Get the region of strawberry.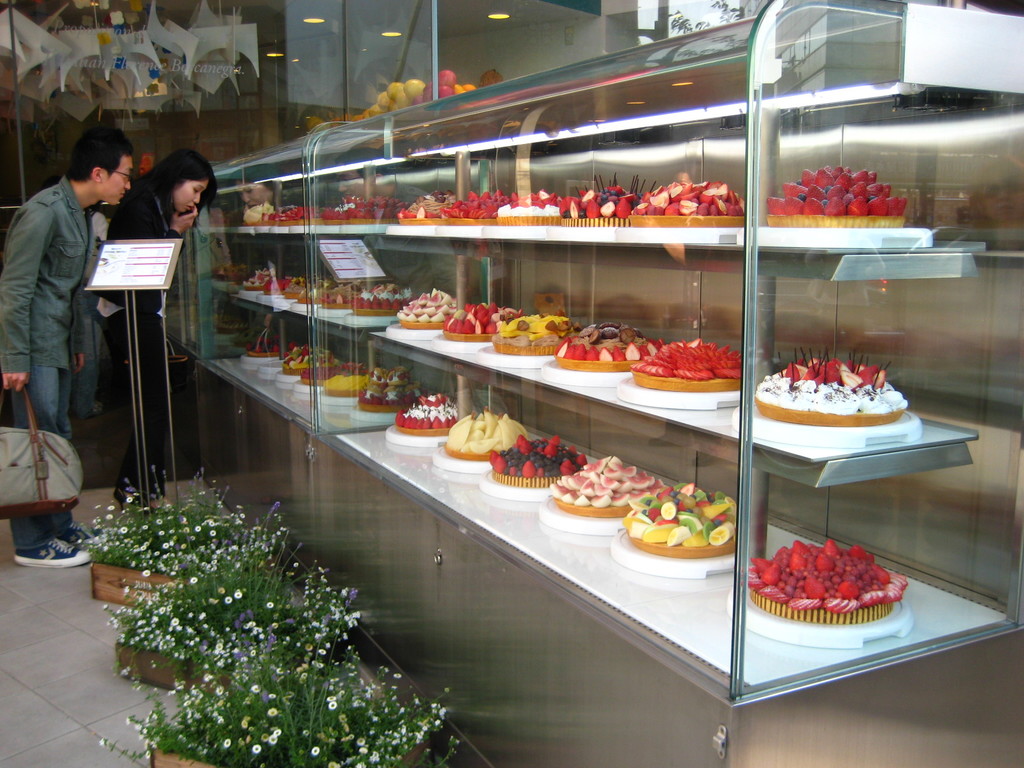
252:346:263:355.
